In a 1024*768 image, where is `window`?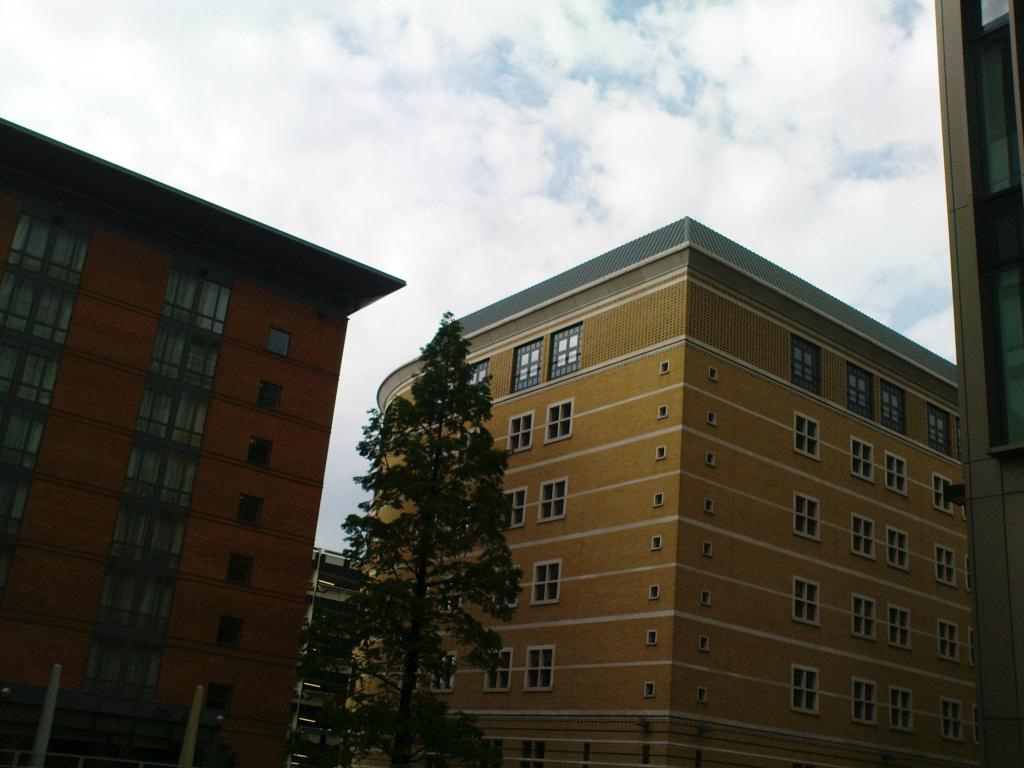
box(547, 400, 574, 445).
